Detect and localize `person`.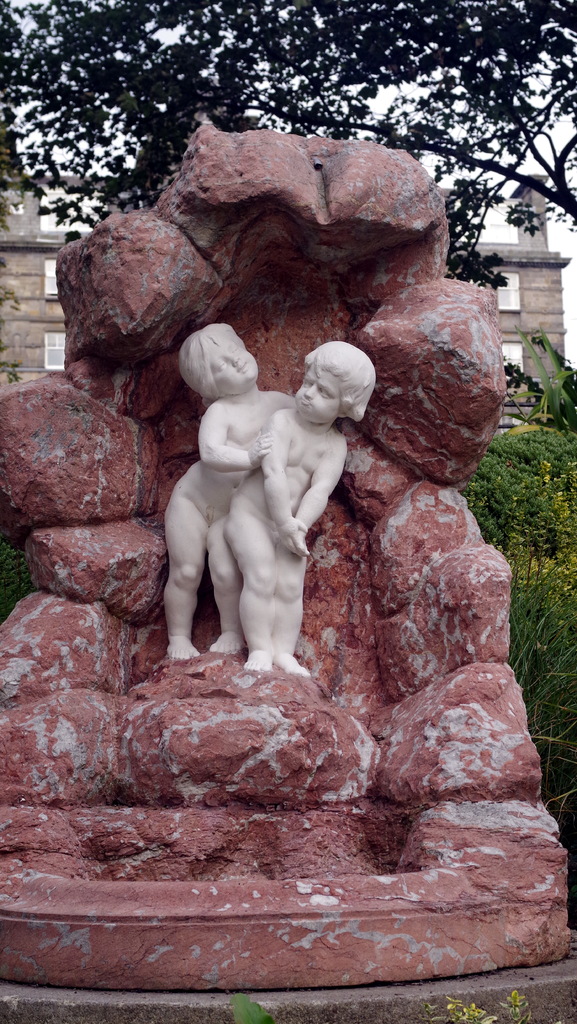
Localized at 219:346:375:668.
